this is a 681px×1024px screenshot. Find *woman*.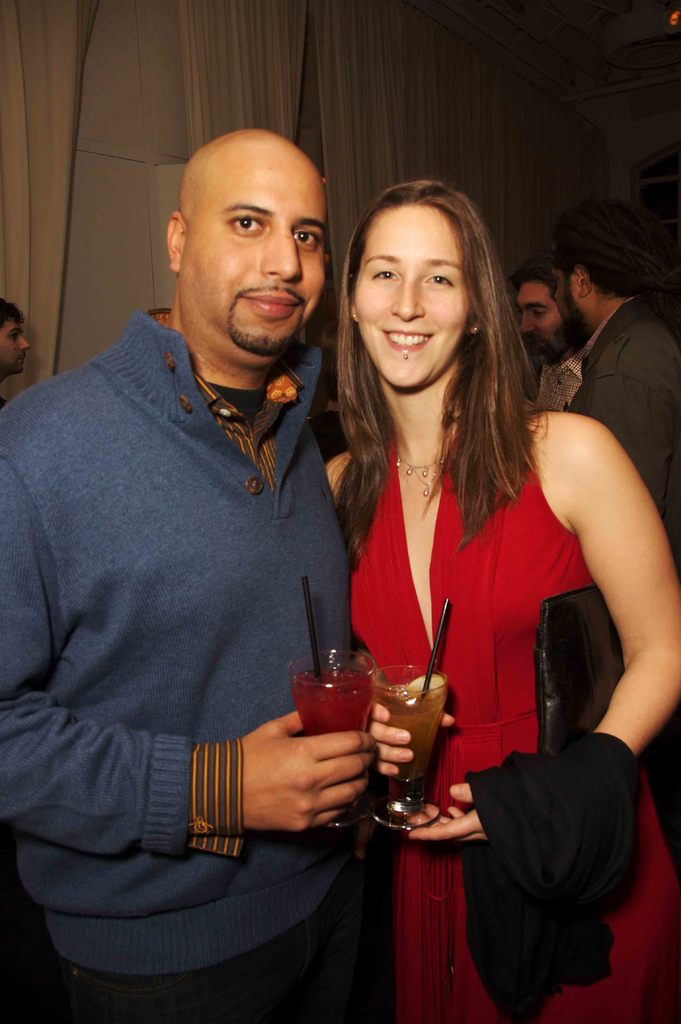
Bounding box: detection(307, 184, 679, 1023).
